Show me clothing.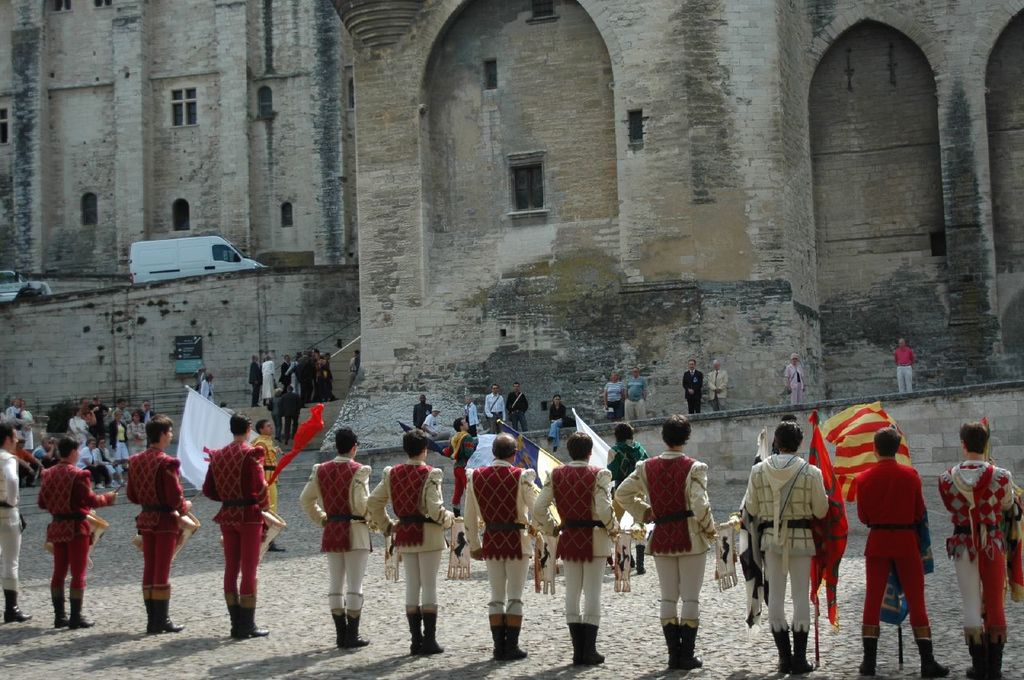
clothing is here: pyautogui.locateOnScreen(9, 405, 27, 436).
